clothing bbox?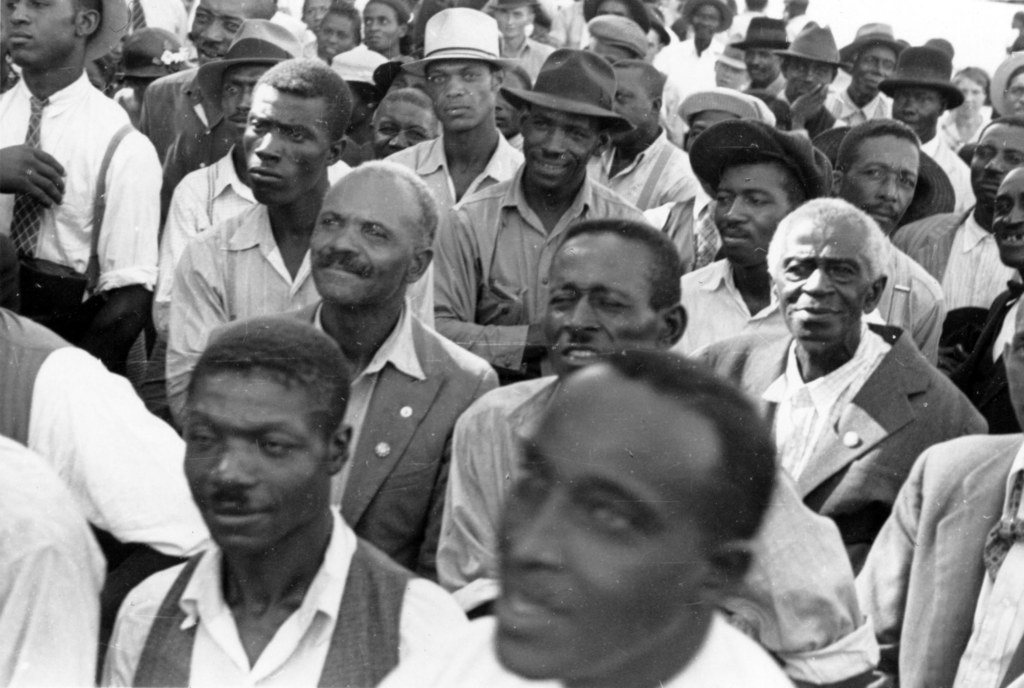
locate(892, 202, 1023, 308)
